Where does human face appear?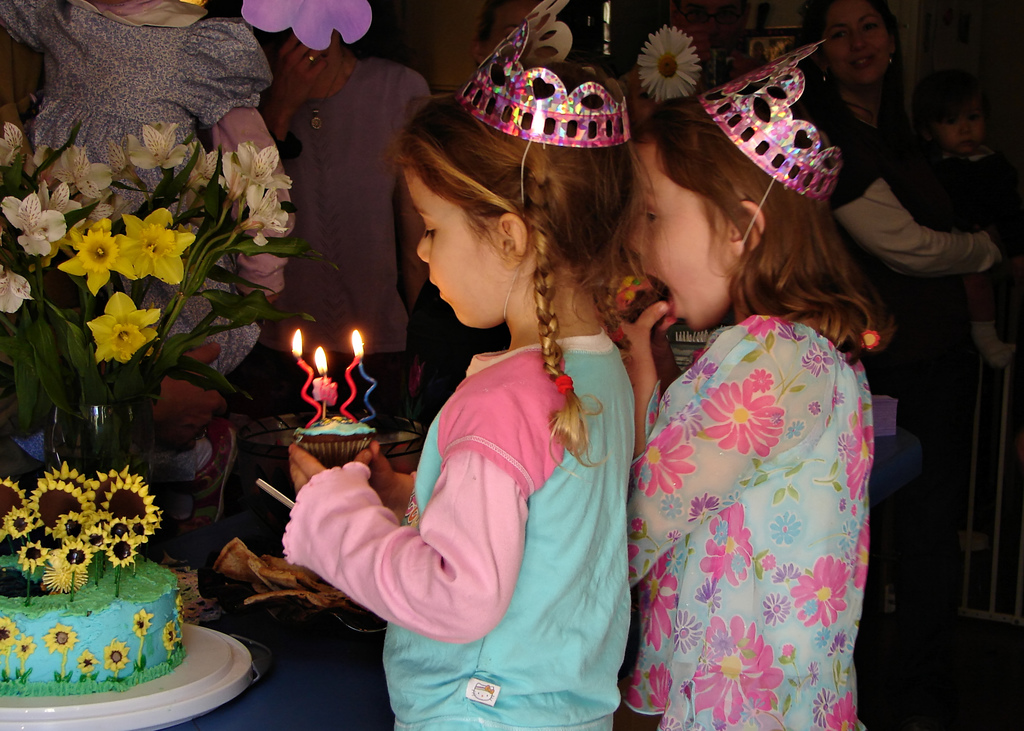
Appears at {"left": 822, "top": 0, "right": 887, "bottom": 89}.
